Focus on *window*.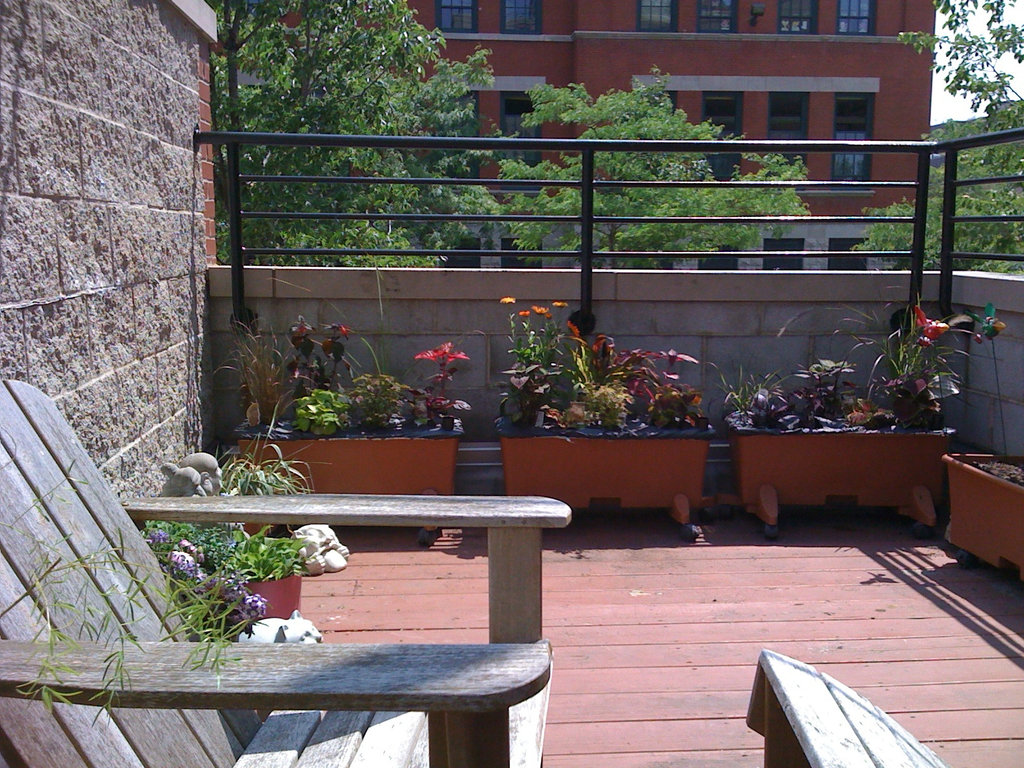
Focused at 837,0,877,35.
